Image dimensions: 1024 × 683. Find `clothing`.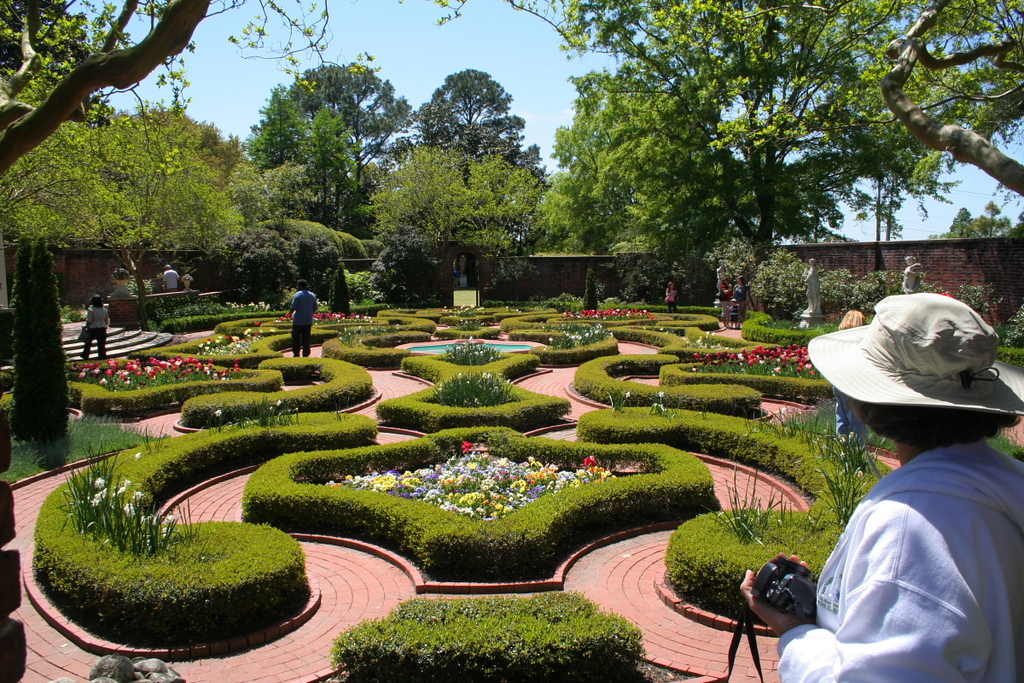
bbox(160, 267, 184, 295).
